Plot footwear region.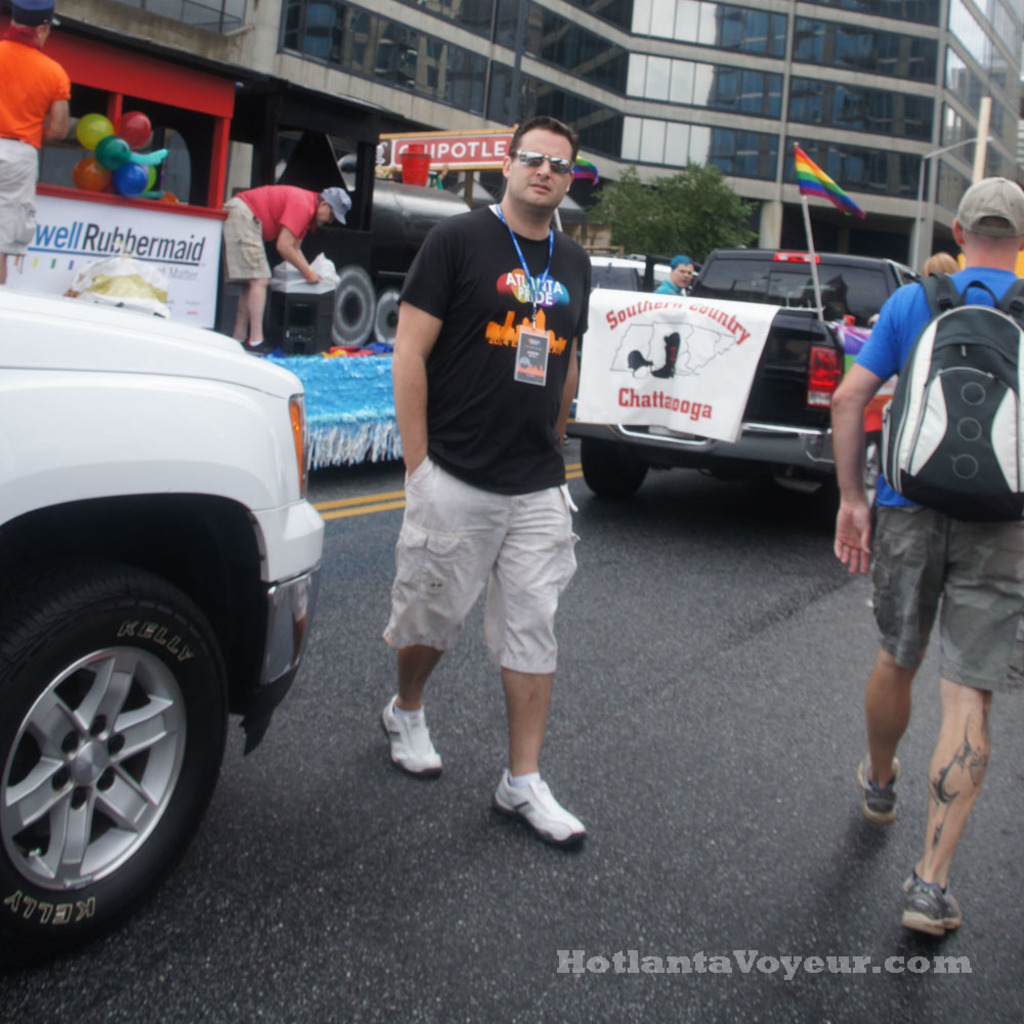
Plotted at [861,761,899,821].
